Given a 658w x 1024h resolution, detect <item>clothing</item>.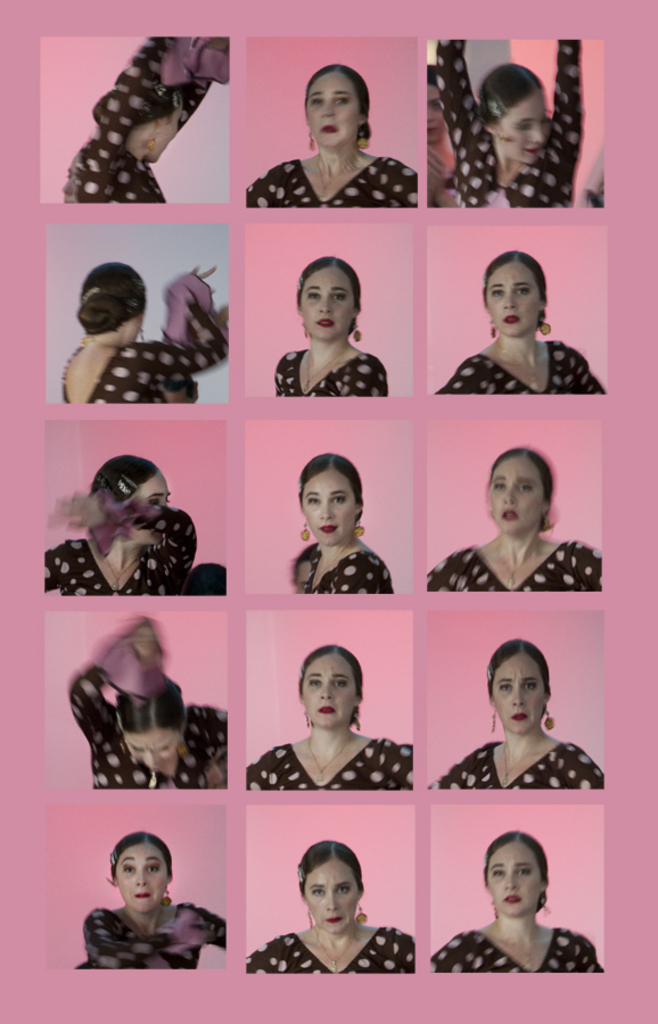
(244,736,411,788).
